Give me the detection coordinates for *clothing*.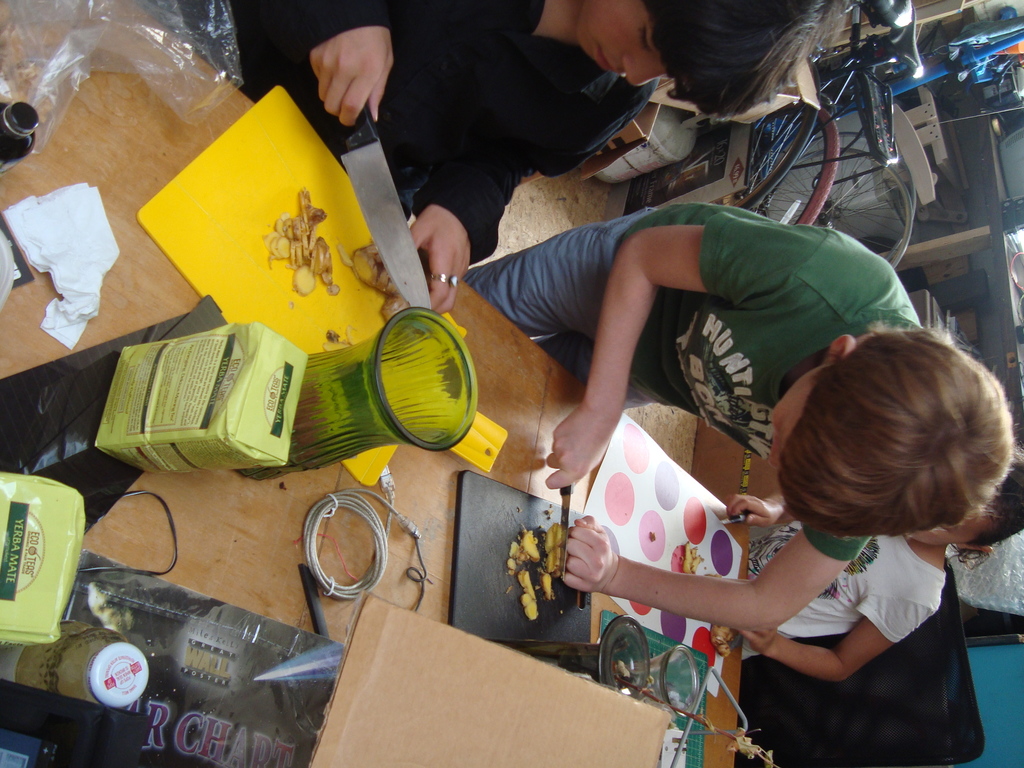
742,517,947,660.
